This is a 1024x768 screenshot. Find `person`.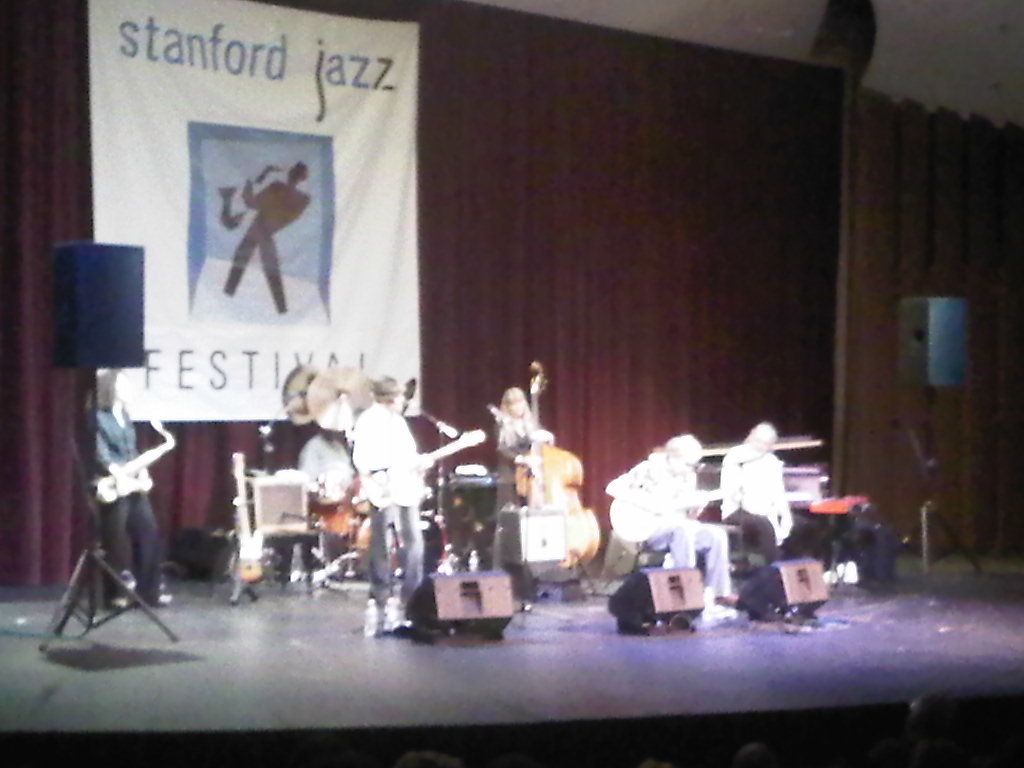
Bounding box: left=604, top=431, right=741, bottom=606.
